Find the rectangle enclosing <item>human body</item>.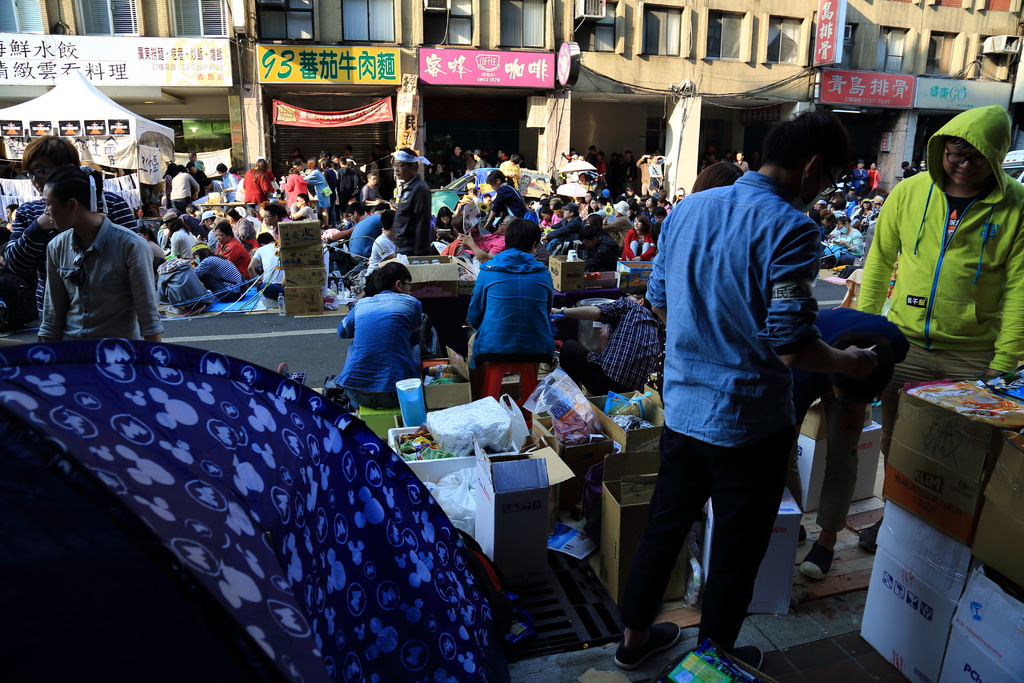
(left=215, top=221, right=252, bottom=284).
